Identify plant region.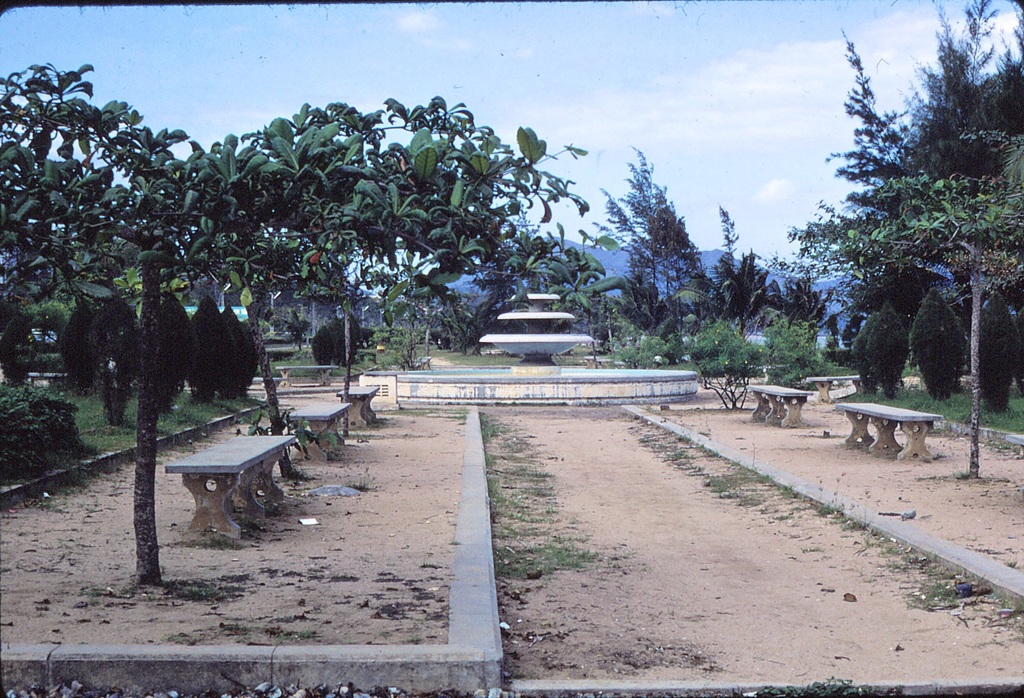
Region: left=0, top=379, right=81, bottom=478.
